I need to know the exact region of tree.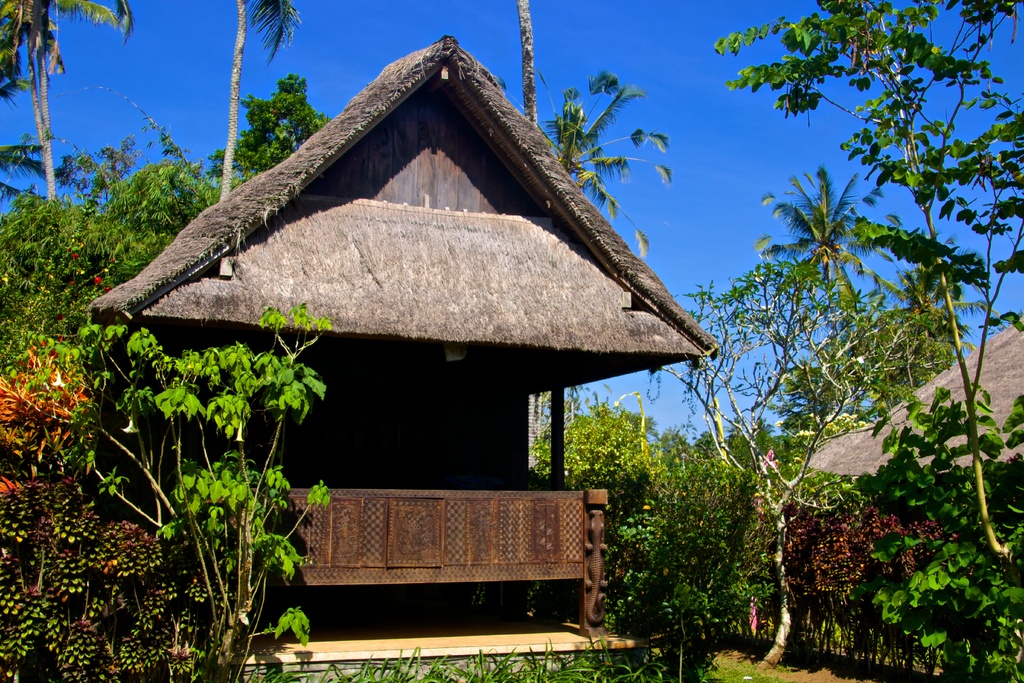
Region: 744,161,954,520.
